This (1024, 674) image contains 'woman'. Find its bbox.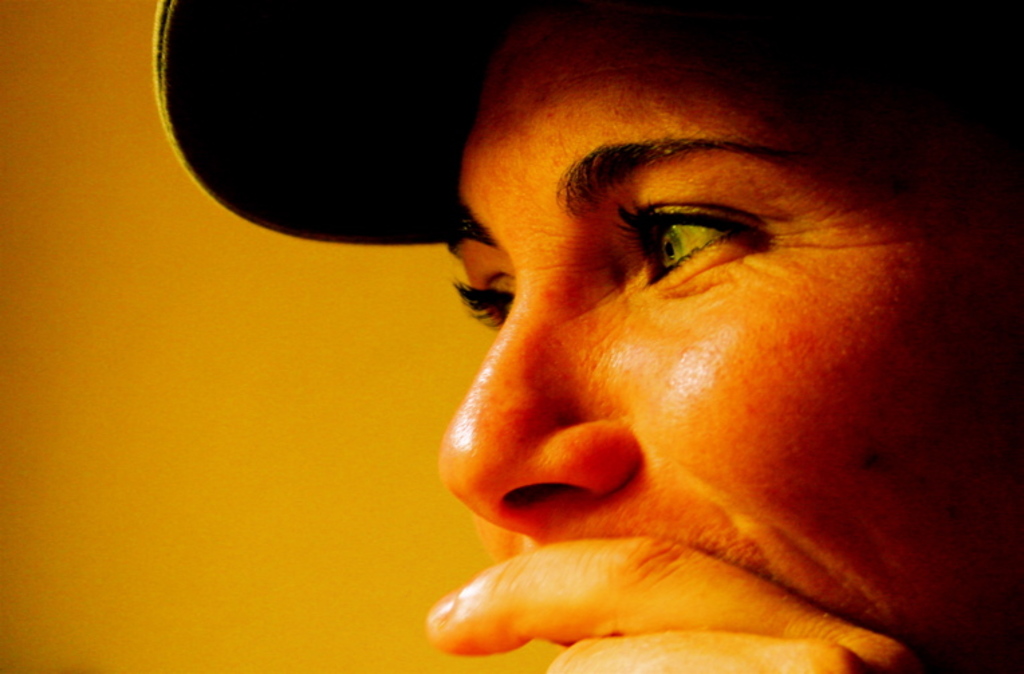
150, 0, 1020, 673.
